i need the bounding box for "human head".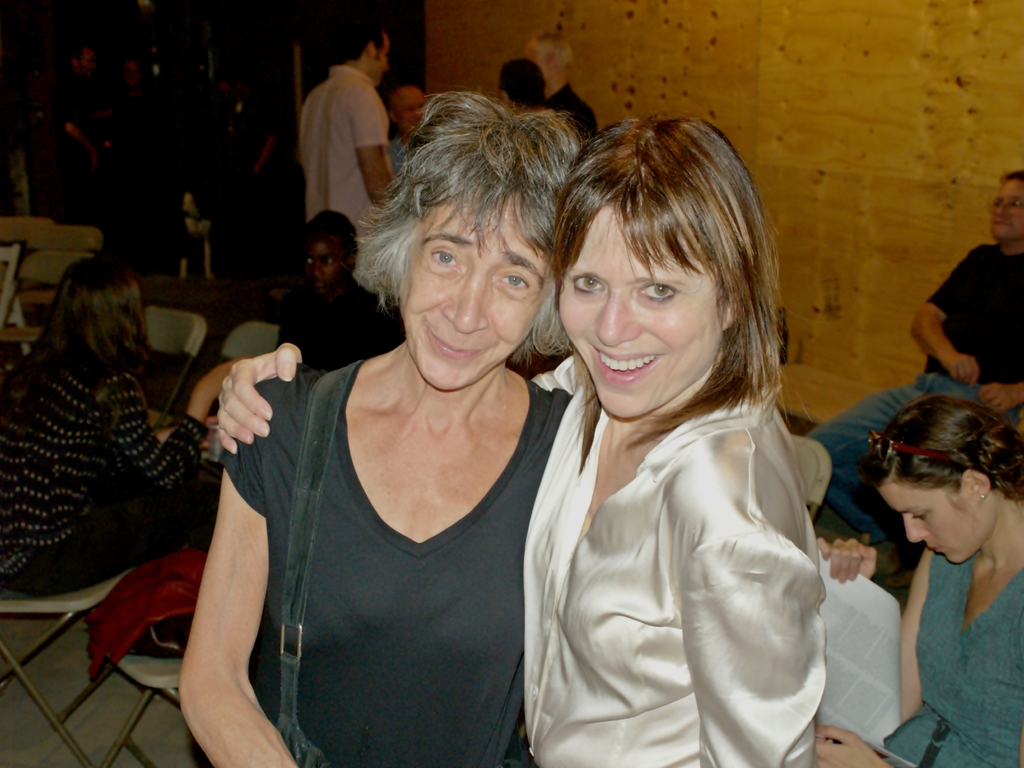
Here it is: rect(123, 61, 134, 87).
